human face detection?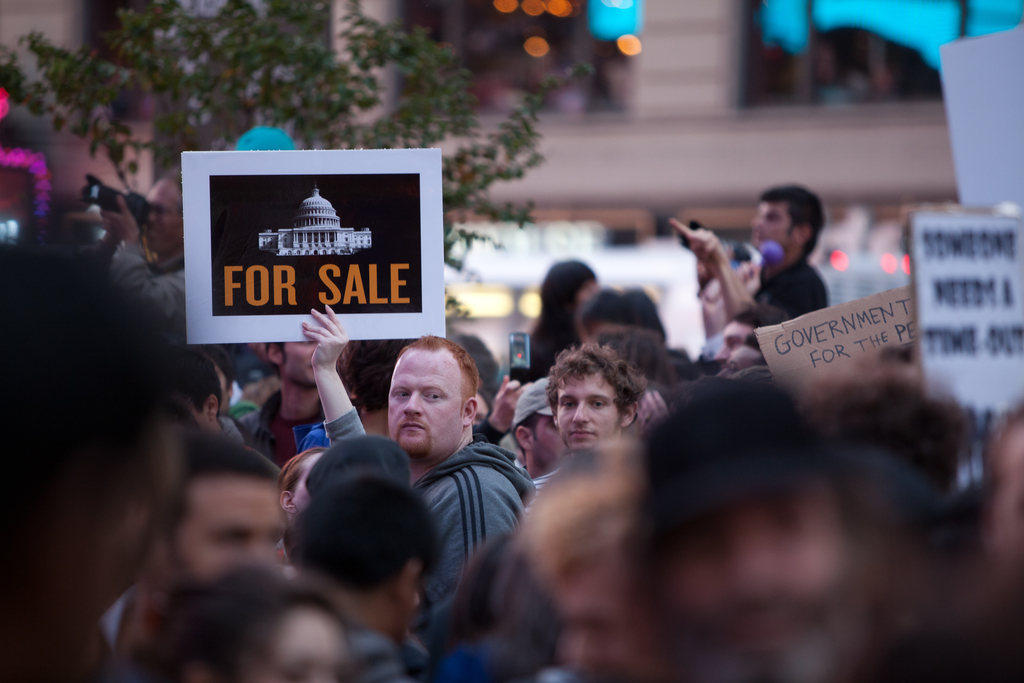
locate(717, 340, 767, 377)
